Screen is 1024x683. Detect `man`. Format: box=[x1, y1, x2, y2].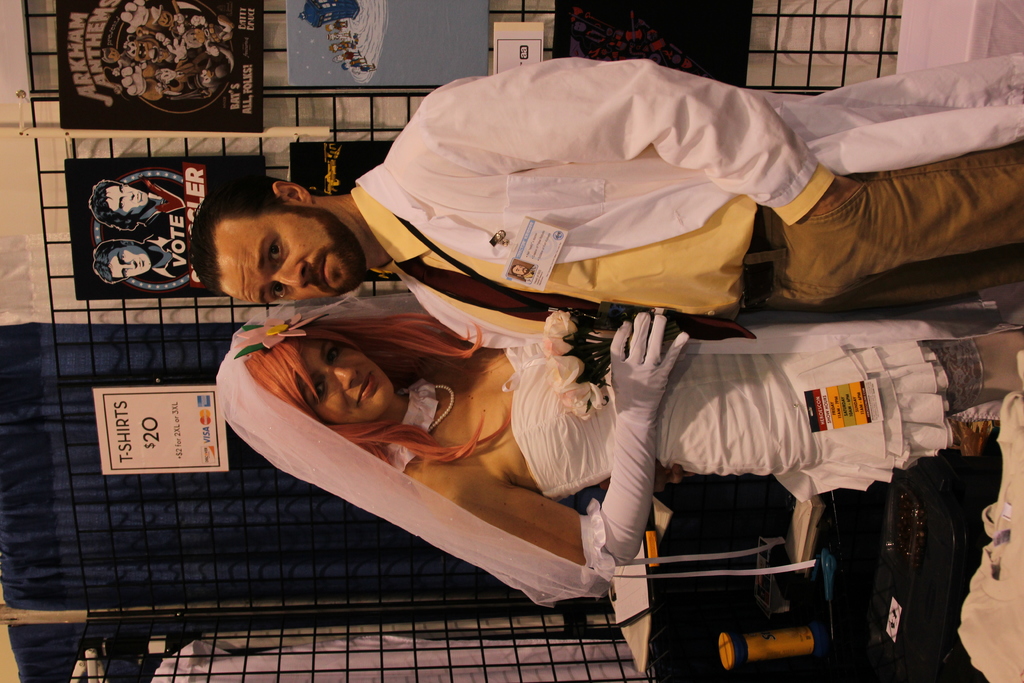
box=[88, 179, 166, 233].
